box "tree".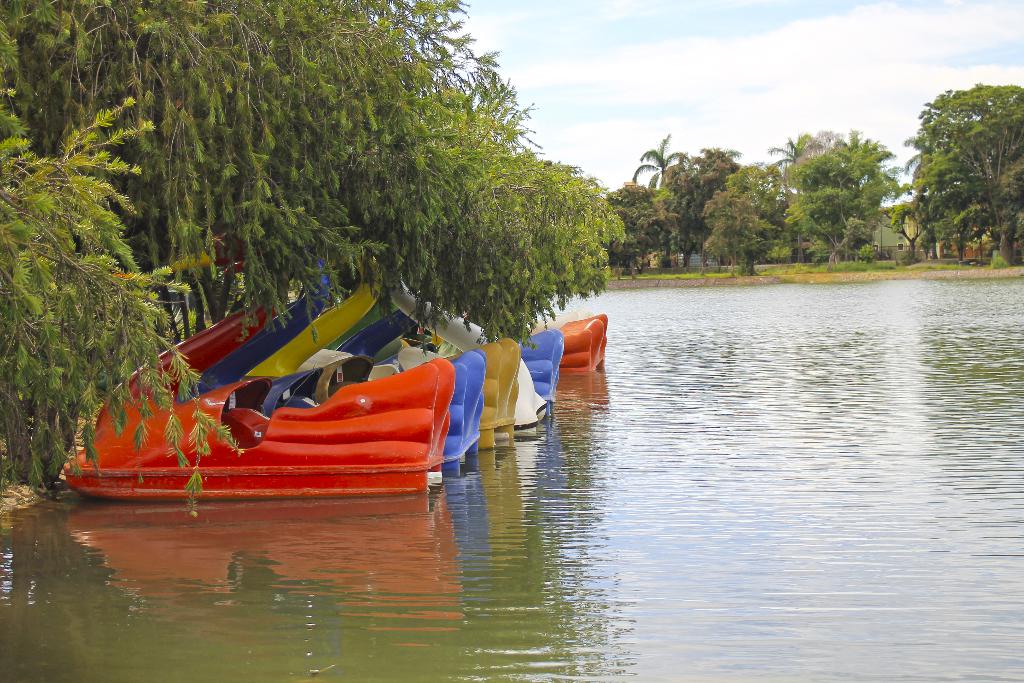
x1=705 y1=160 x2=792 y2=274.
